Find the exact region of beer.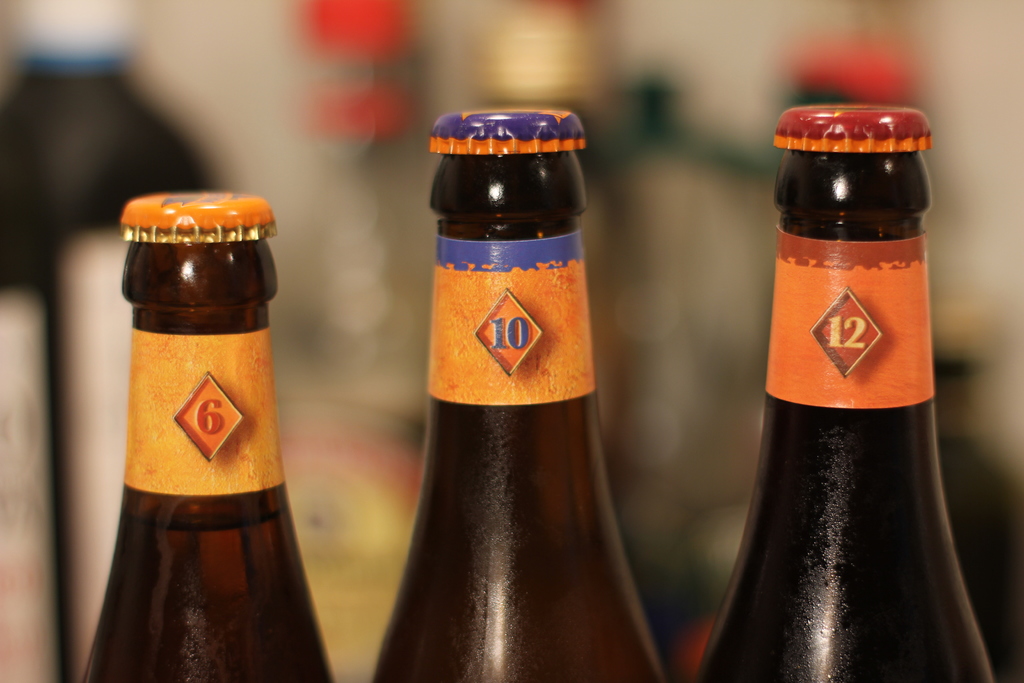
Exact region: [85, 235, 335, 680].
